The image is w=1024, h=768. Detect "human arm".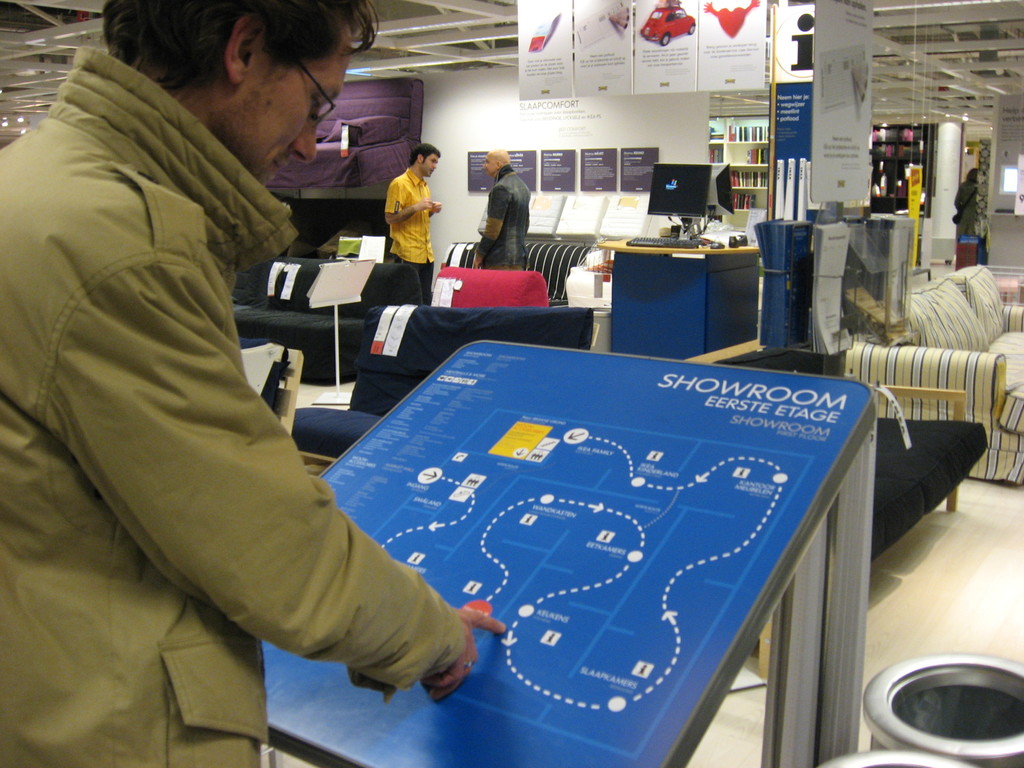
Detection: rect(382, 181, 431, 225).
